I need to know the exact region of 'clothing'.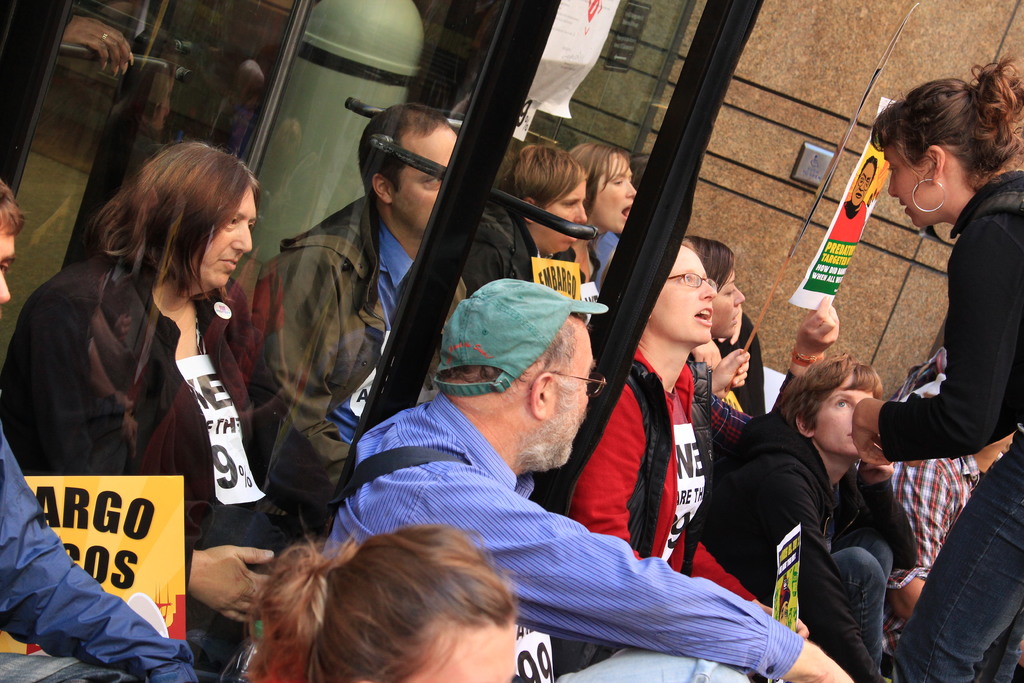
Region: 569, 345, 757, 609.
